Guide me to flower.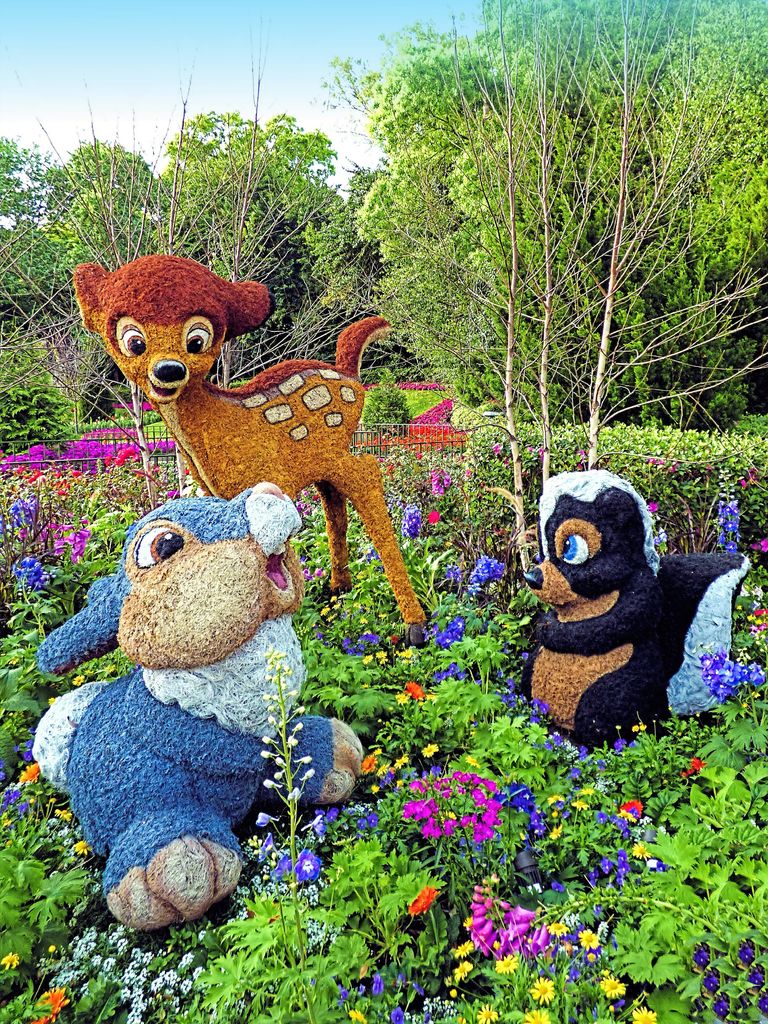
Guidance: box=[409, 886, 436, 913].
